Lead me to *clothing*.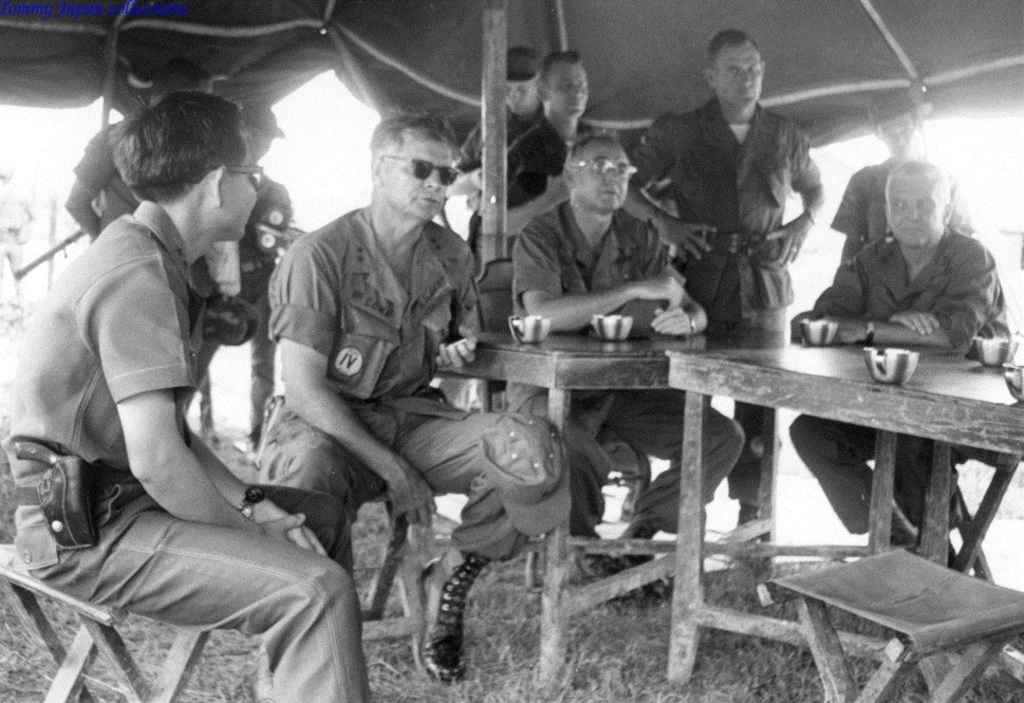
Lead to bbox(827, 162, 981, 263).
